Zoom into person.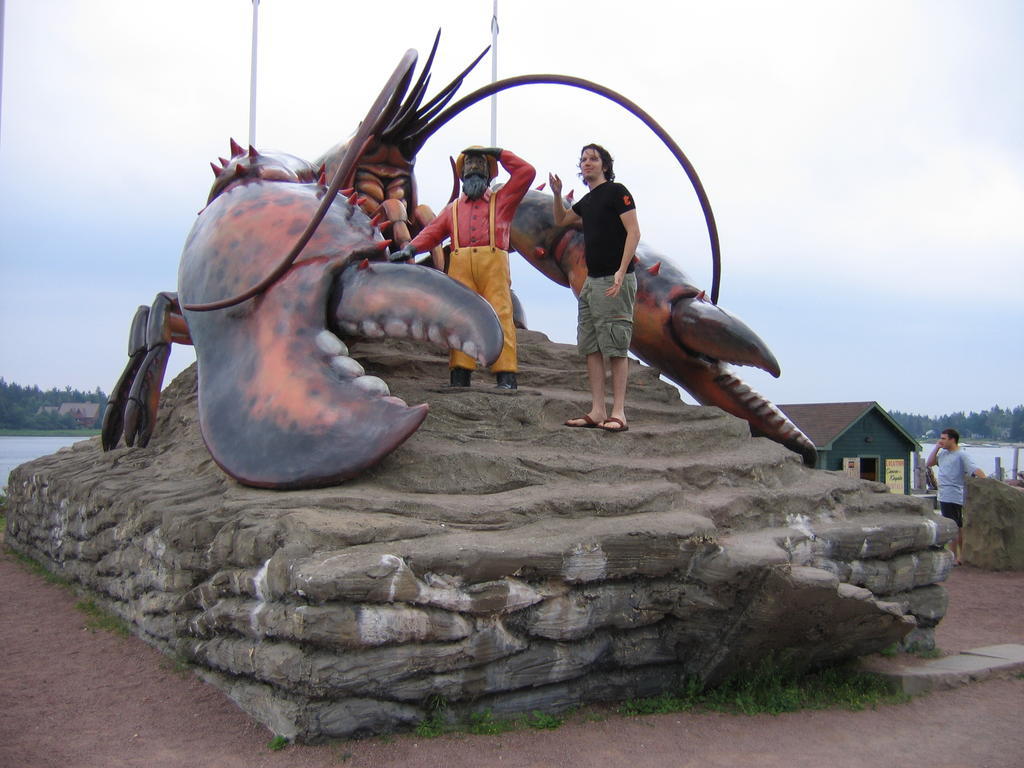
Zoom target: 398/136/531/392.
